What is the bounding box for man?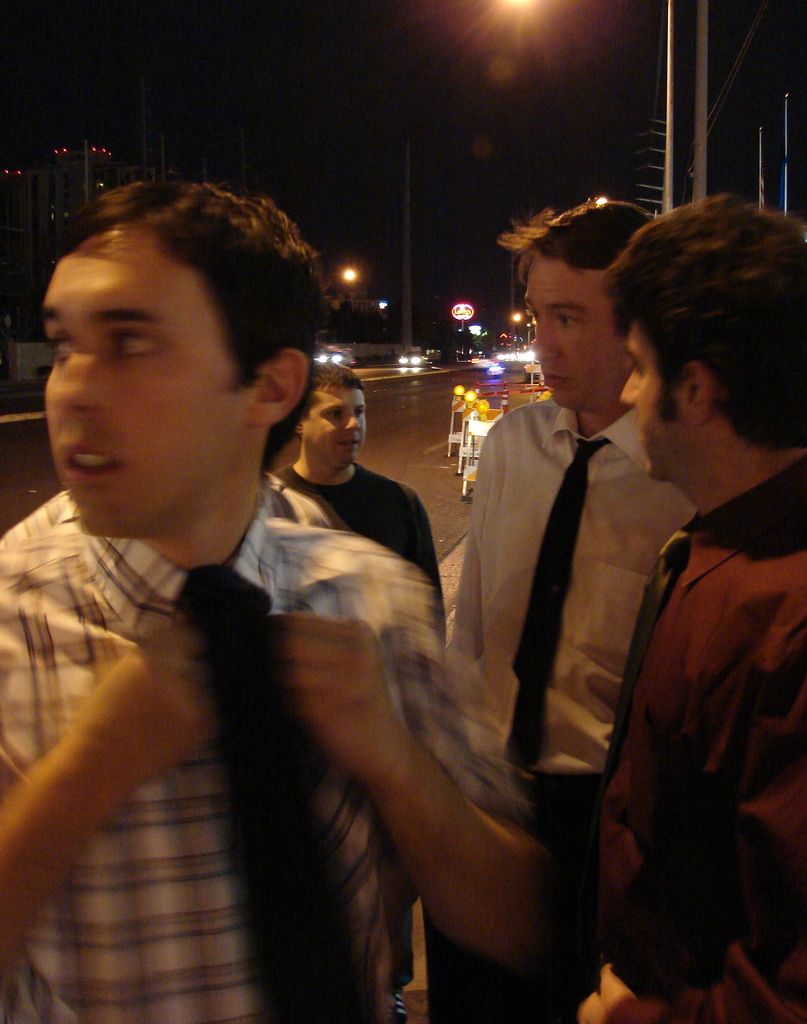
Rect(559, 204, 806, 1023).
